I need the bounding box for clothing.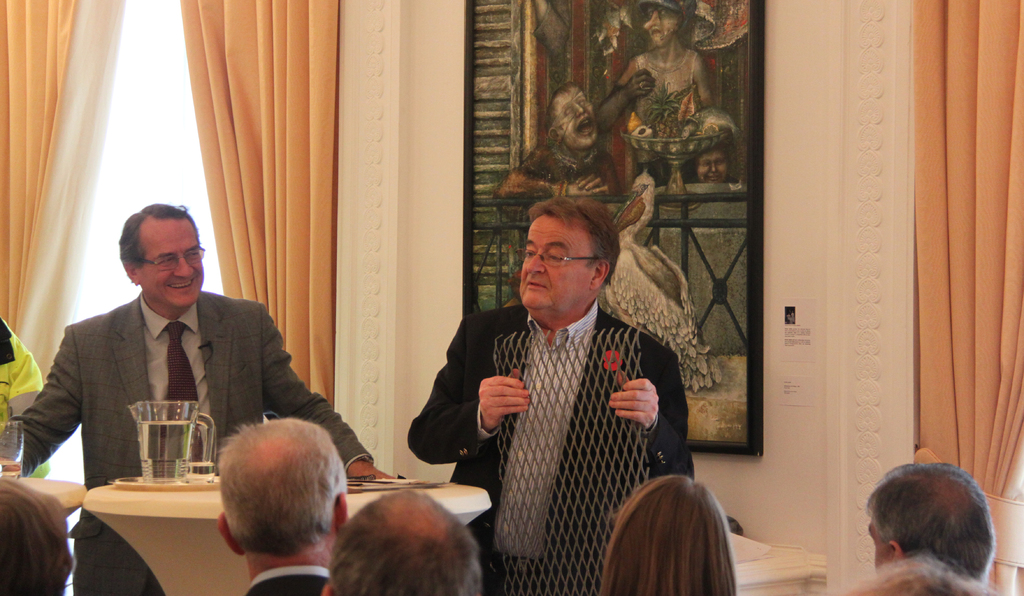
Here it is: (left=245, top=565, right=331, bottom=595).
